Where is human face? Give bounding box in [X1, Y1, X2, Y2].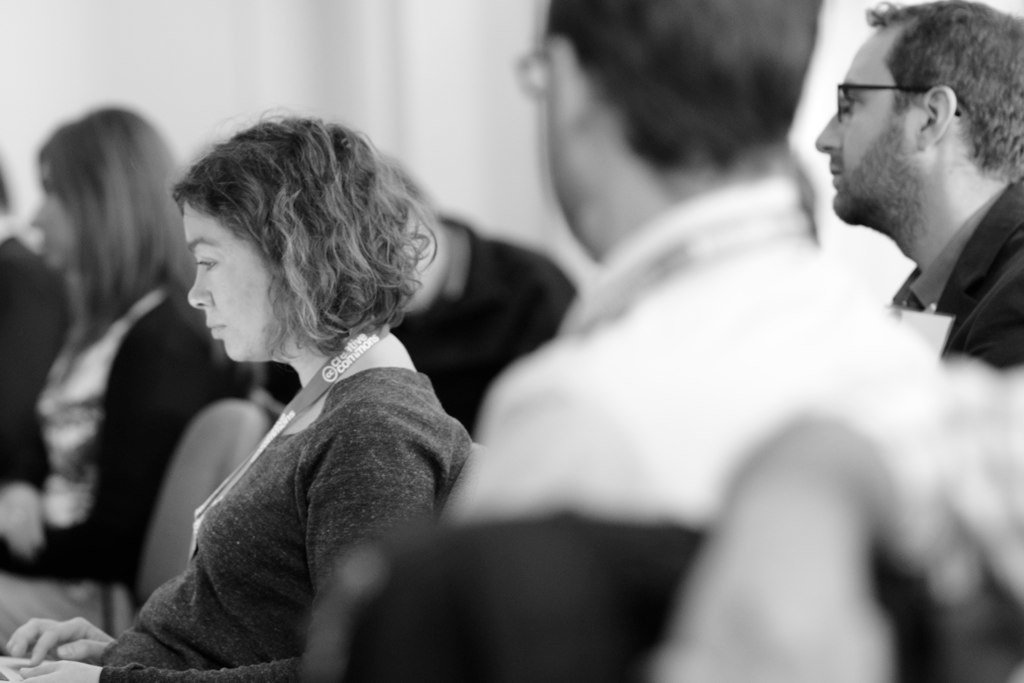
[29, 161, 77, 269].
